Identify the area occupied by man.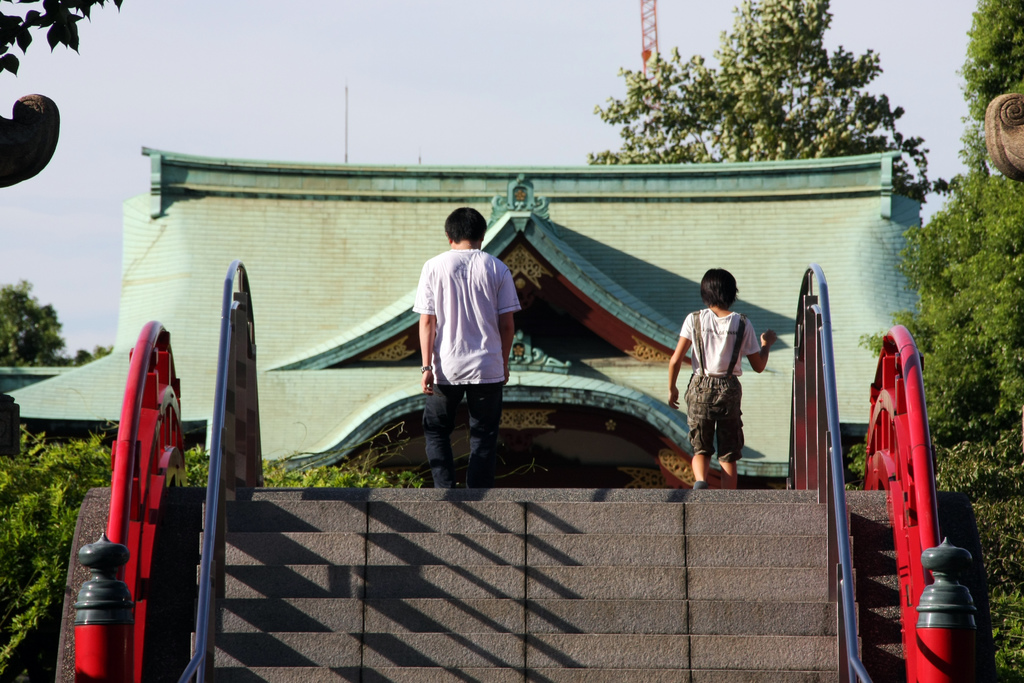
Area: select_region(407, 210, 523, 490).
